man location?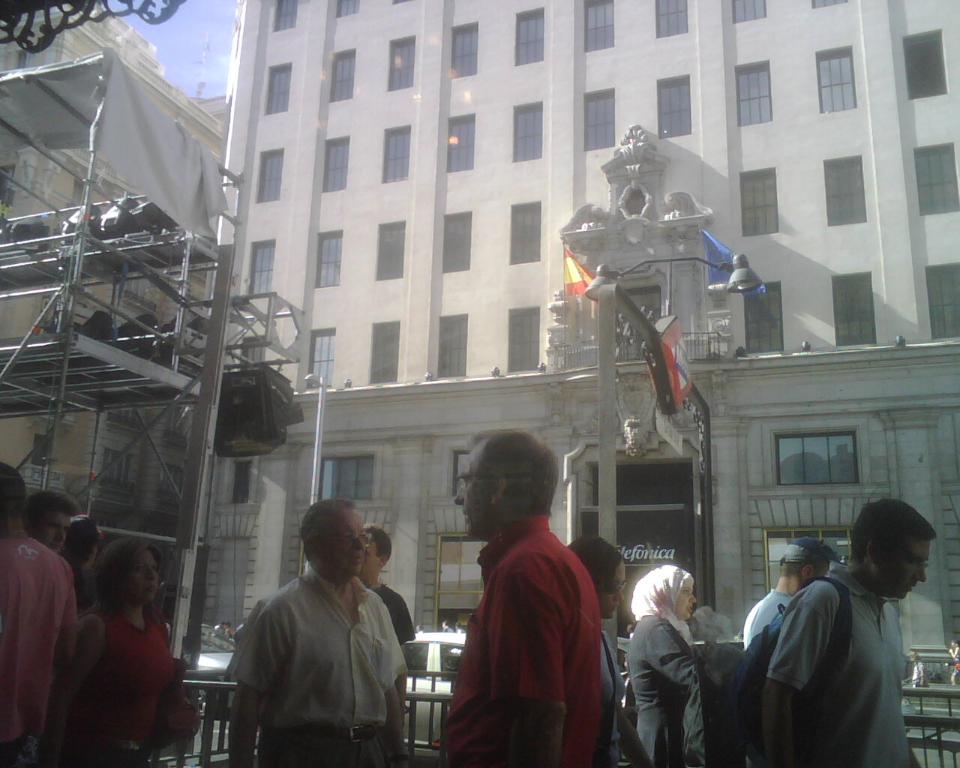
<region>749, 498, 940, 767</region>
